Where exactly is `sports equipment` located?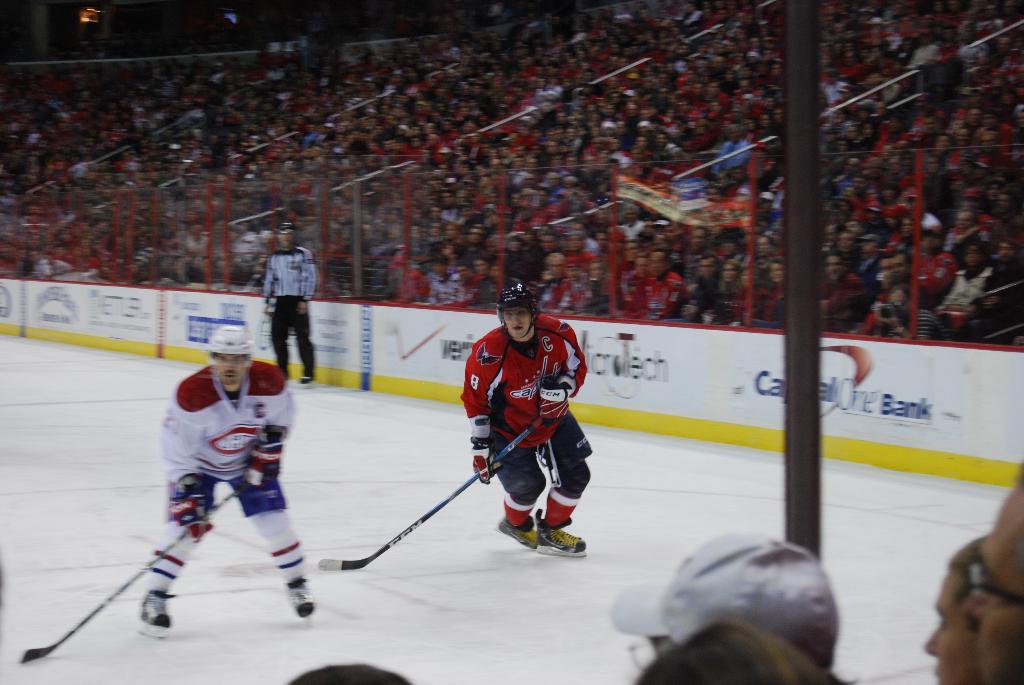
Its bounding box is (536, 511, 586, 560).
